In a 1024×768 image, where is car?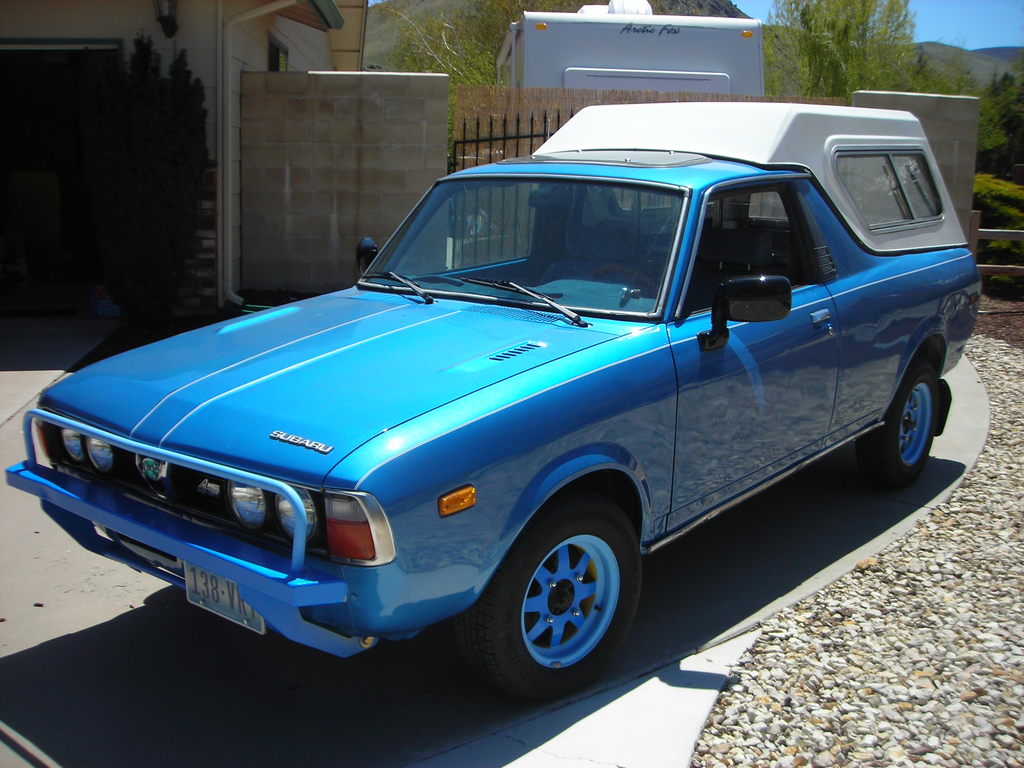
BBox(28, 110, 973, 693).
